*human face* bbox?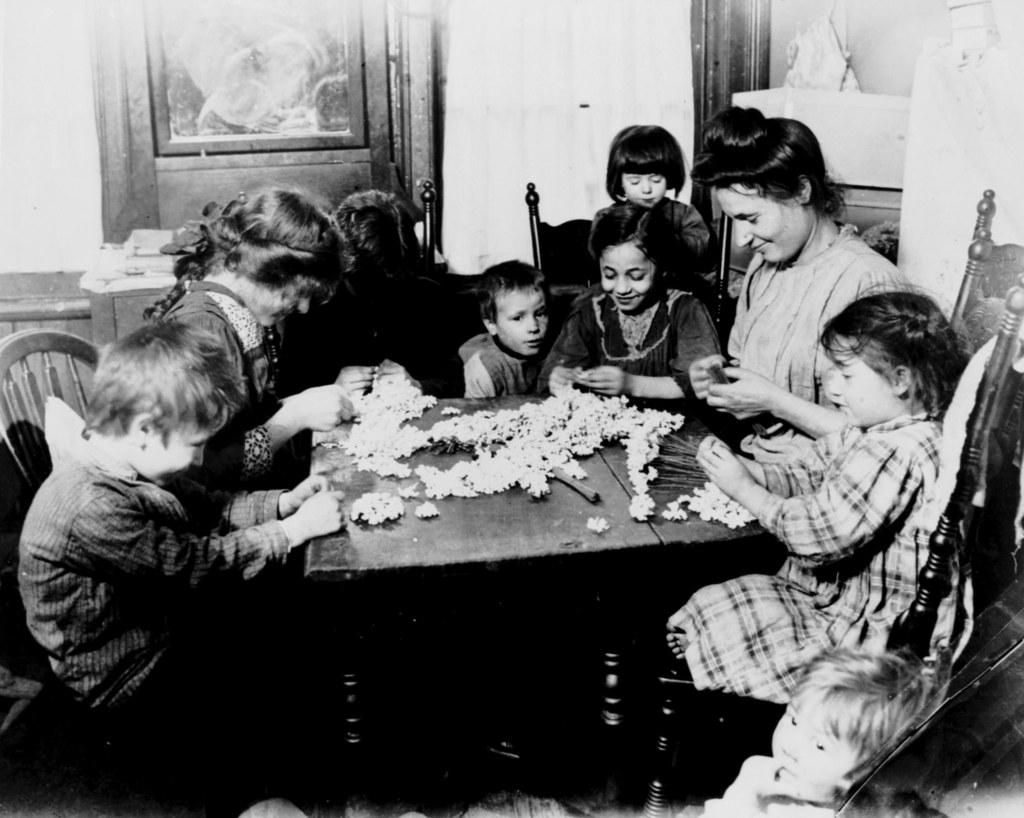
pyautogui.locateOnScreen(826, 332, 896, 423)
